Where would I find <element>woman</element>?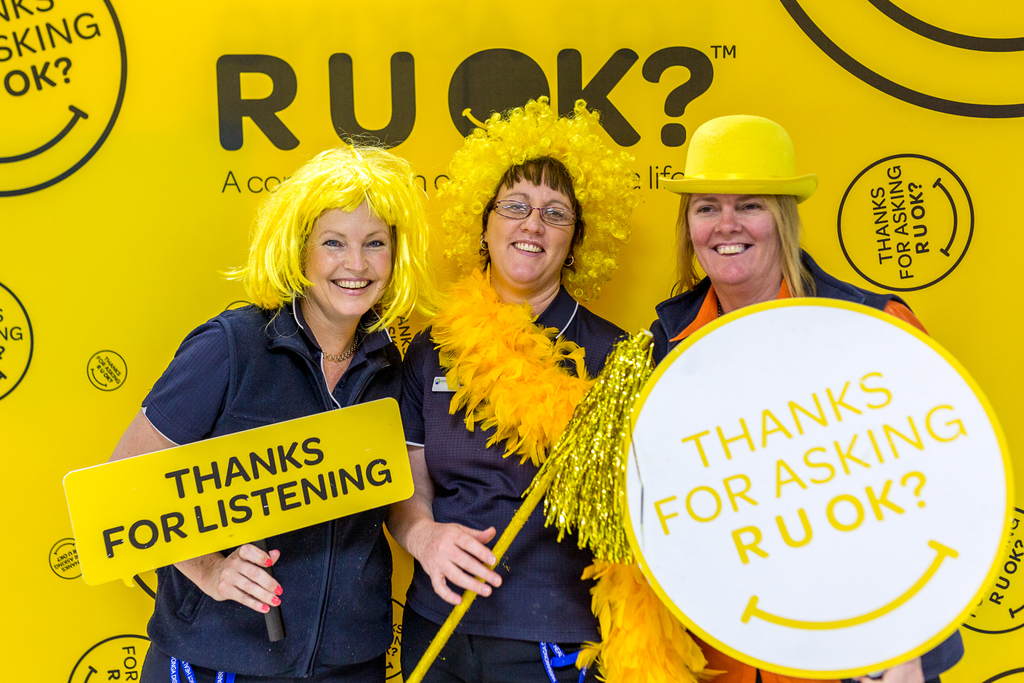
At (left=103, top=145, right=445, bottom=682).
